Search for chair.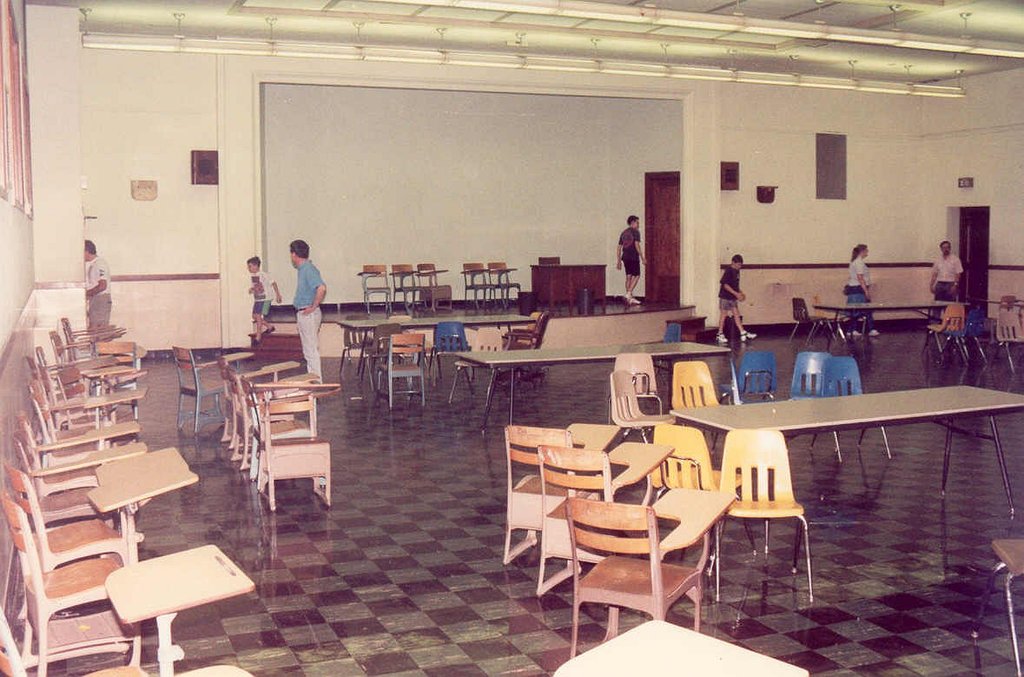
Found at {"left": 360, "top": 262, "right": 395, "bottom": 319}.
